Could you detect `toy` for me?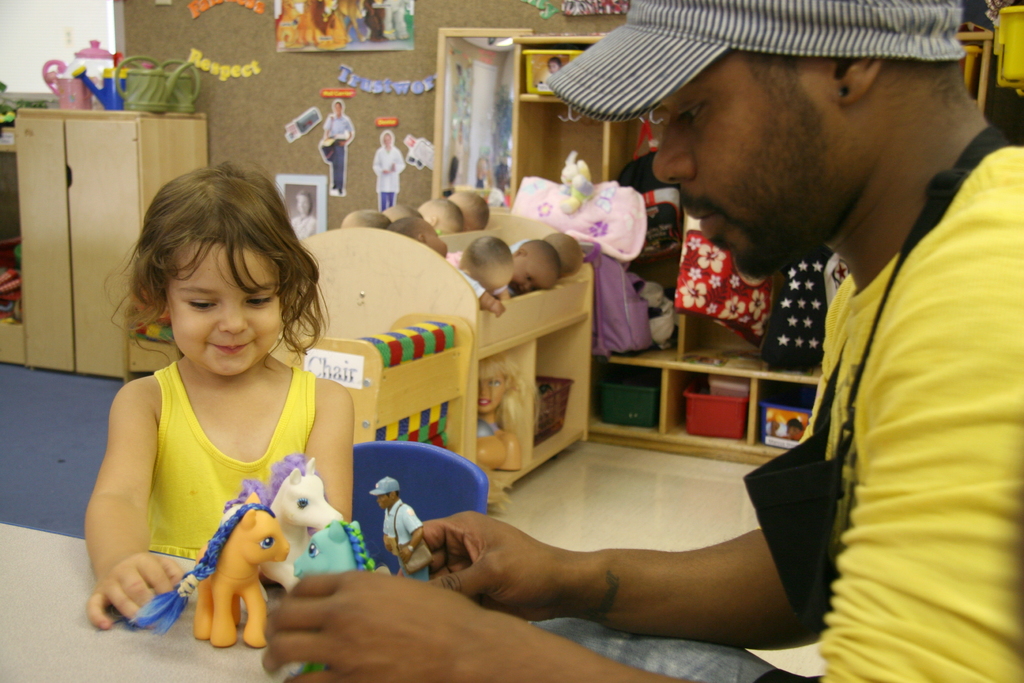
Detection result: {"left": 291, "top": 519, "right": 375, "bottom": 678}.
